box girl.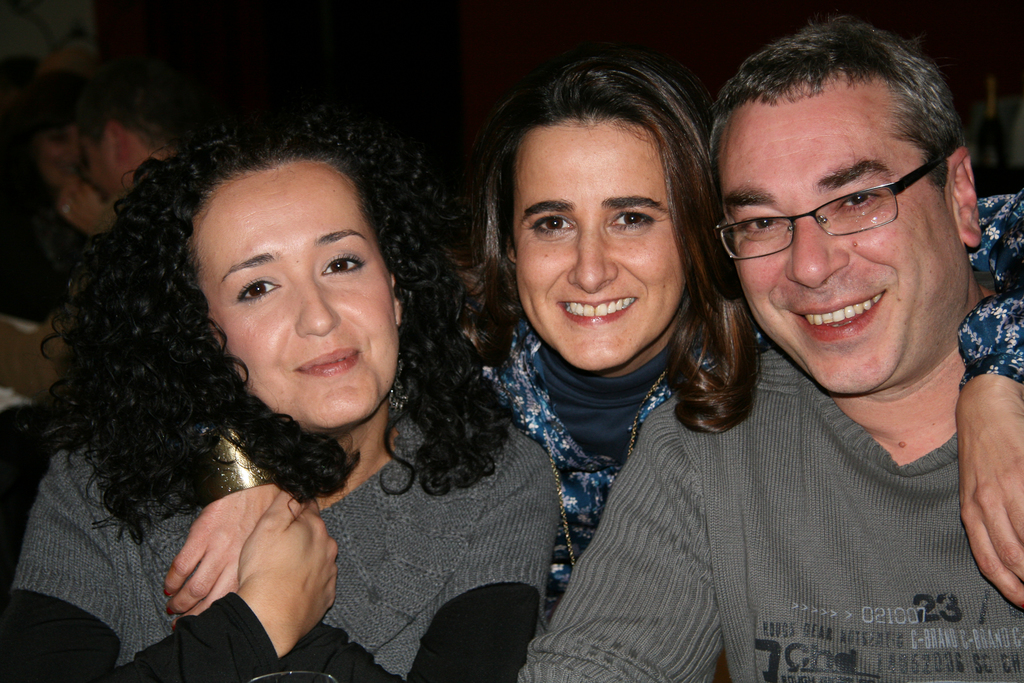
select_region(0, 108, 561, 682).
